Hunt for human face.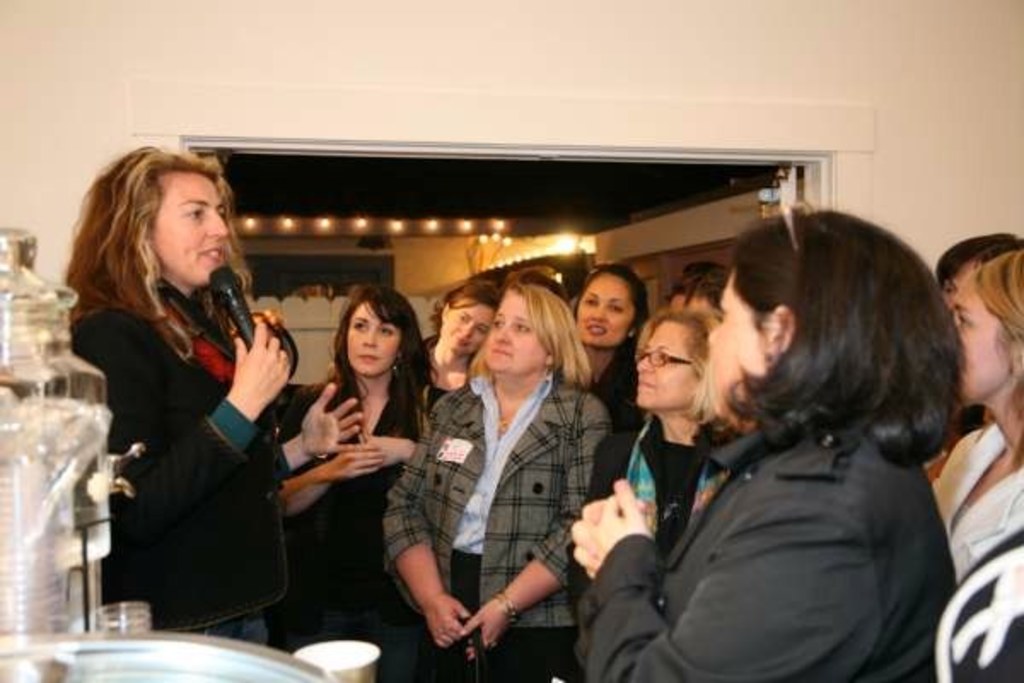
Hunted down at [637,321,695,408].
